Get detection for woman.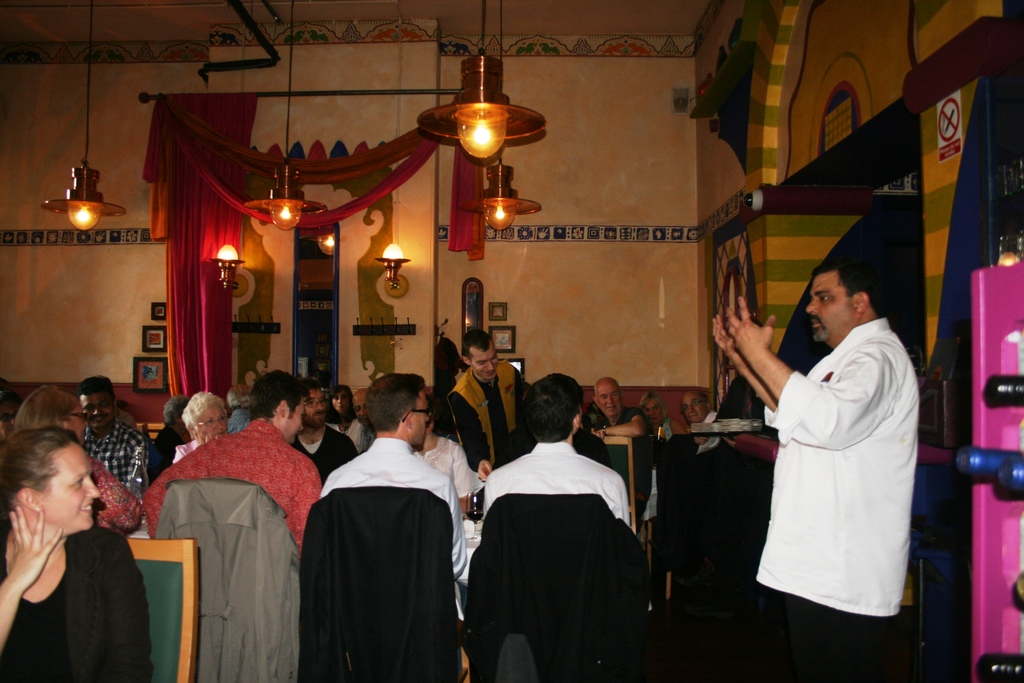
Detection: select_region(174, 390, 239, 467).
